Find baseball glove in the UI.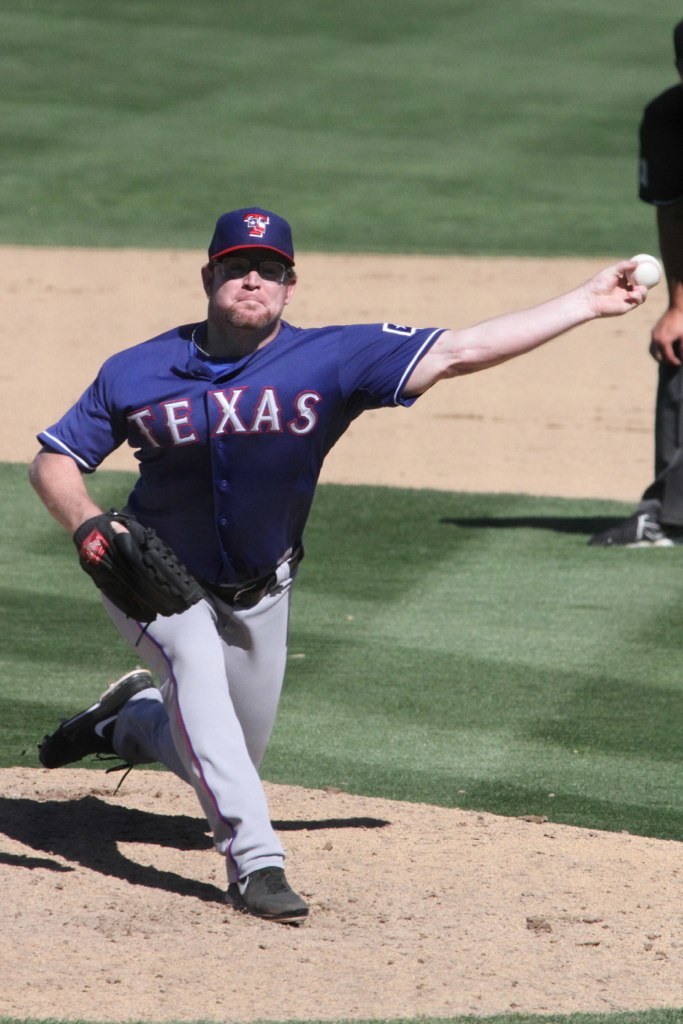
UI element at x1=70 y1=508 x2=207 y2=648.
